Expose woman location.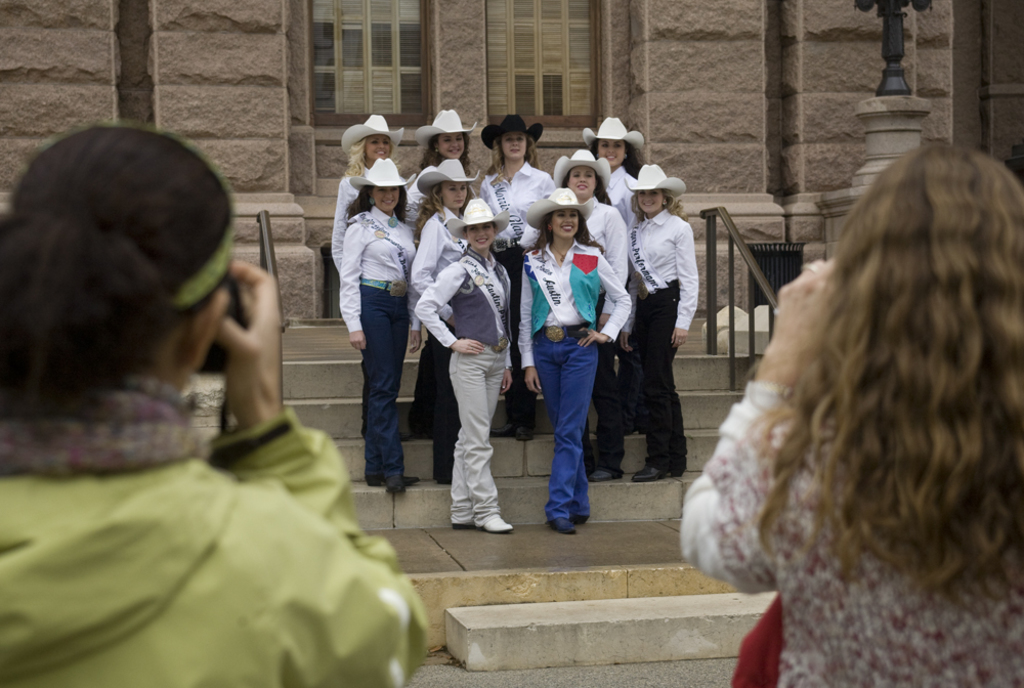
Exposed at box(407, 194, 517, 533).
